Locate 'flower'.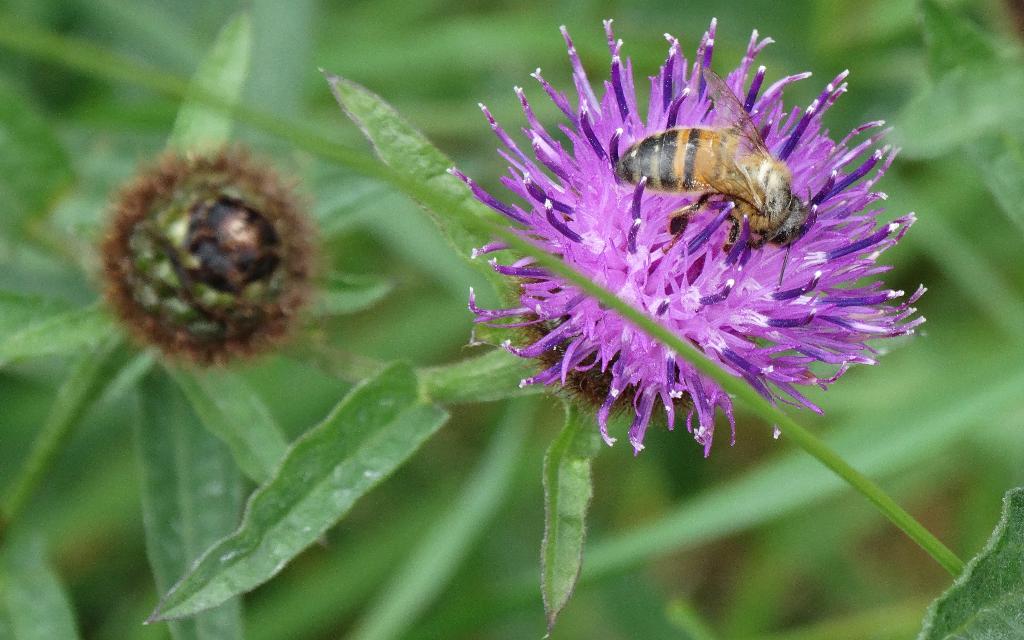
Bounding box: BBox(423, 38, 943, 474).
